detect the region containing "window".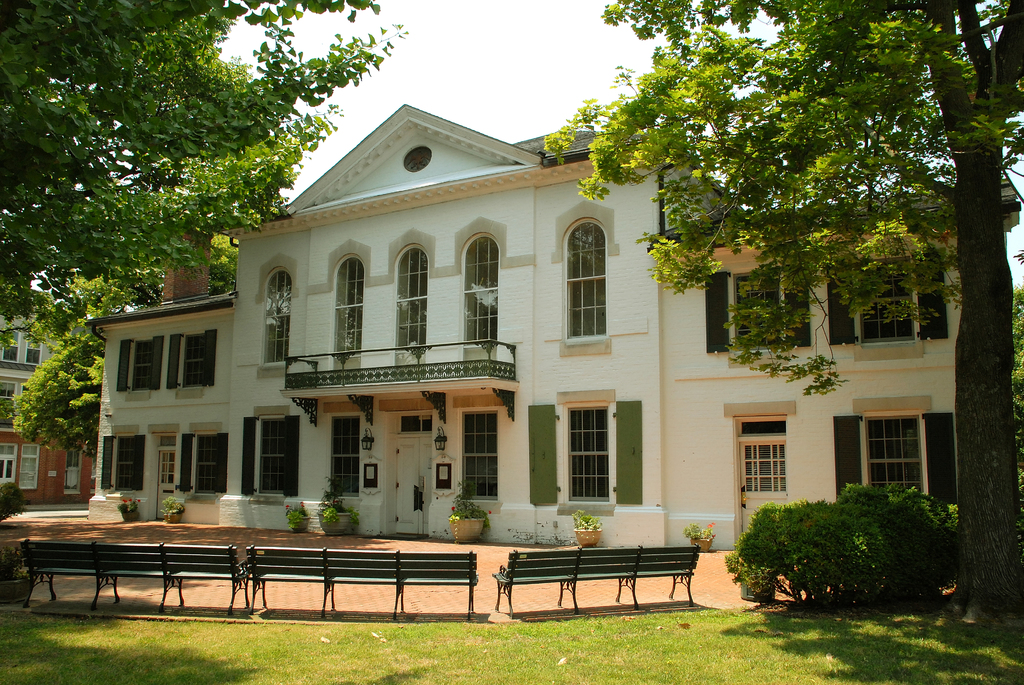
BBox(908, 248, 947, 342).
